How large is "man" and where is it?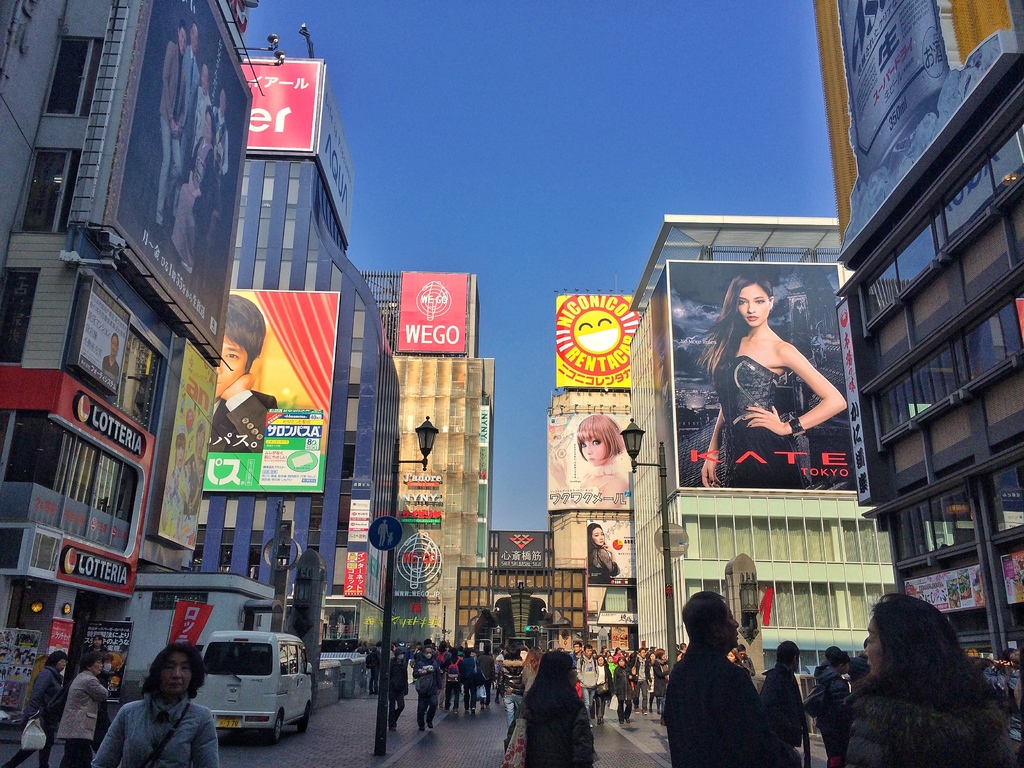
Bounding box: locate(161, 22, 188, 249).
